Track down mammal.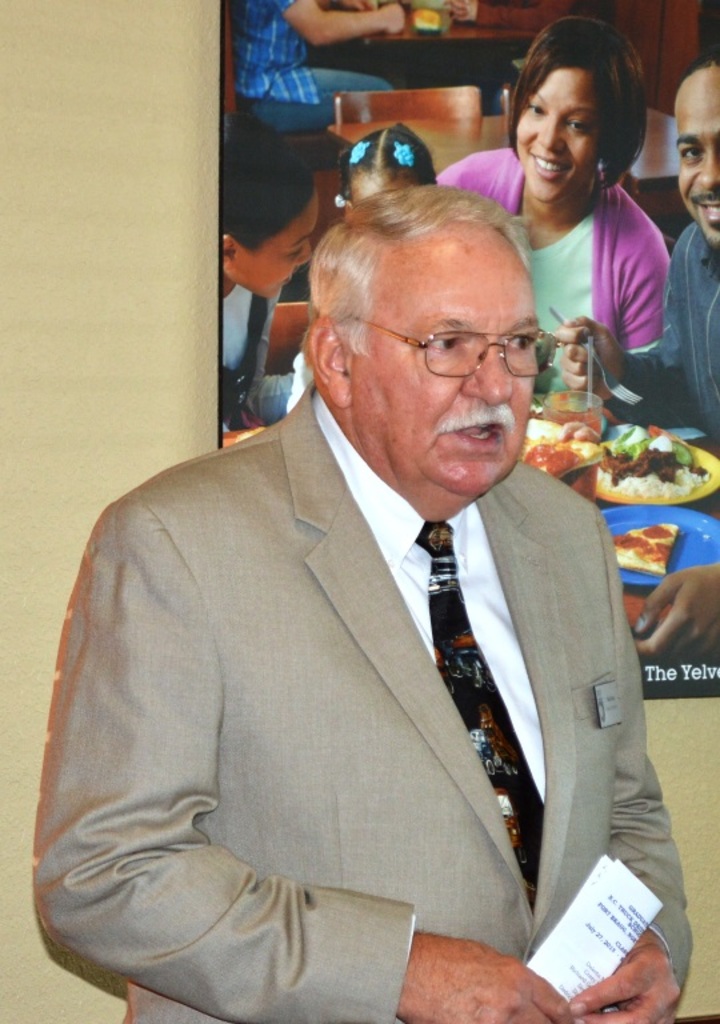
Tracked to left=331, top=124, right=431, bottom=209.
